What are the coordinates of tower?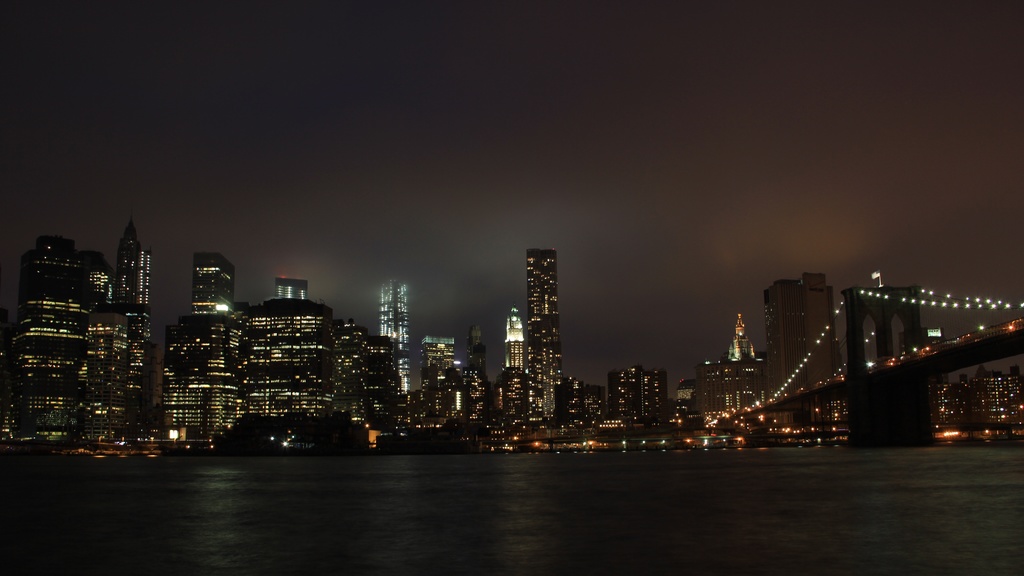
locate(760, 268, 841, 434).
